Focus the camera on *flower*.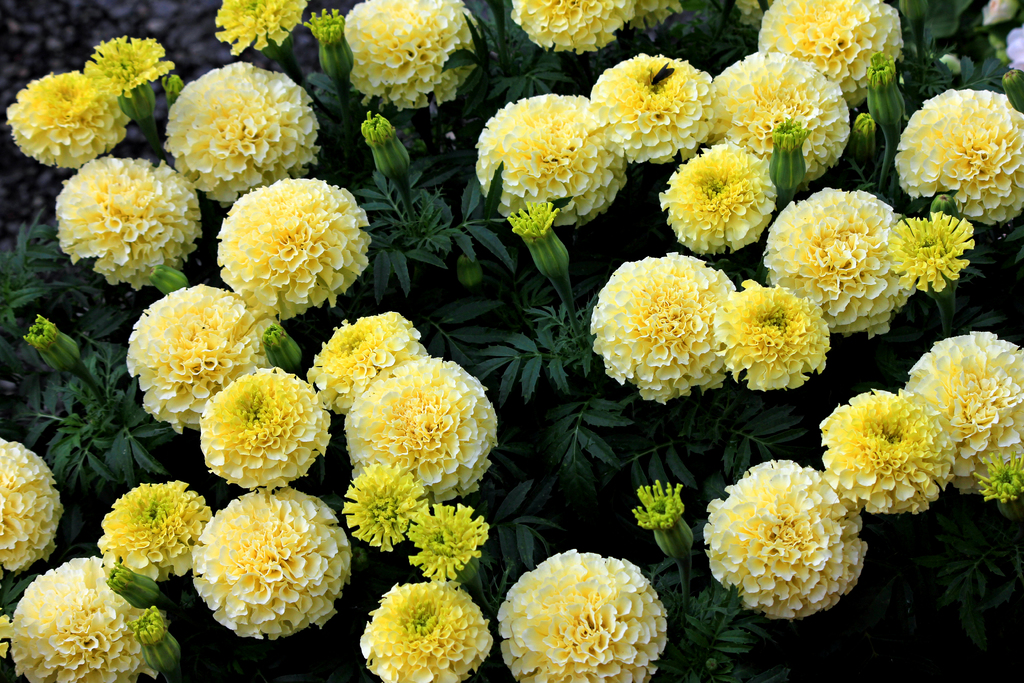
Focus region: x1=125 y1=286 x2=260 y2=438.
